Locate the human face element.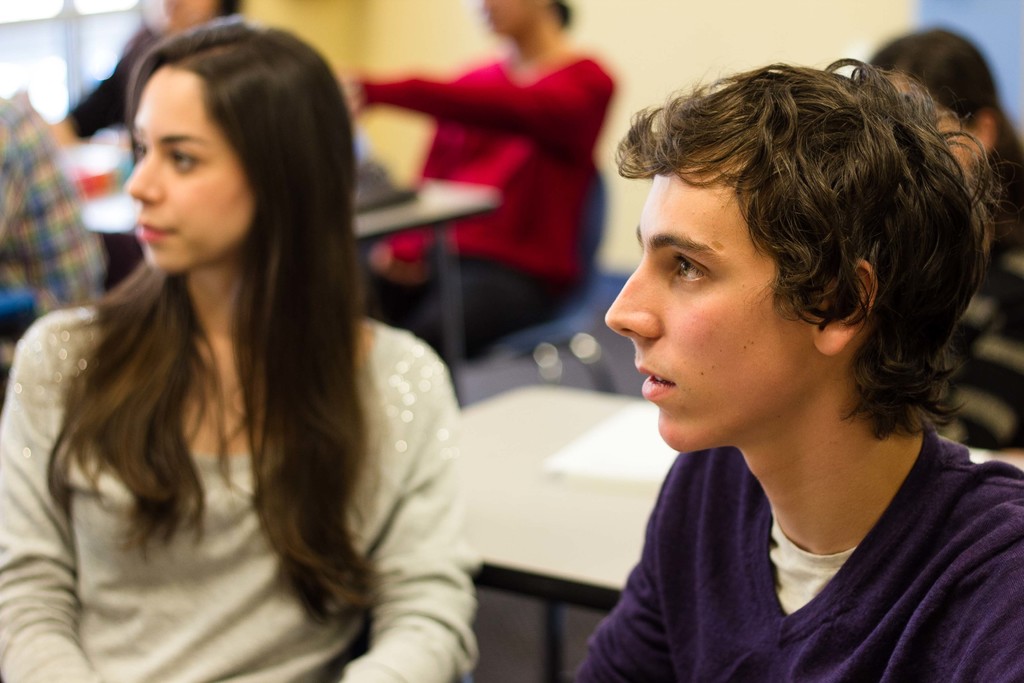
Element bbox: bbox=[596, 136, 818, 453].
